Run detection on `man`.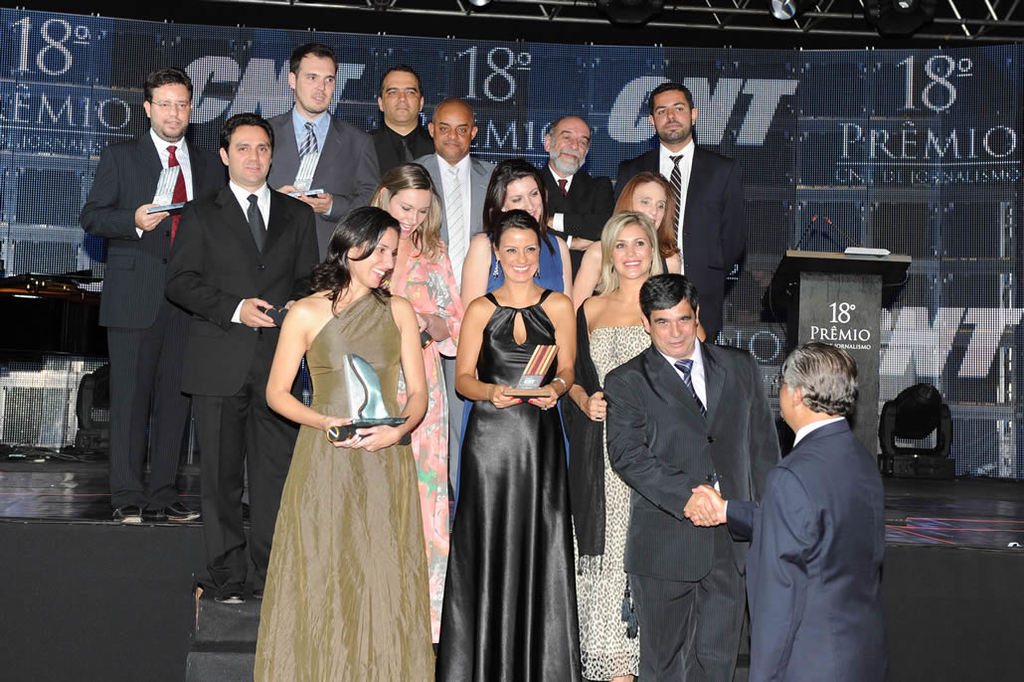
Result: (x1=79, y1=69, x2=231, y2=524).
